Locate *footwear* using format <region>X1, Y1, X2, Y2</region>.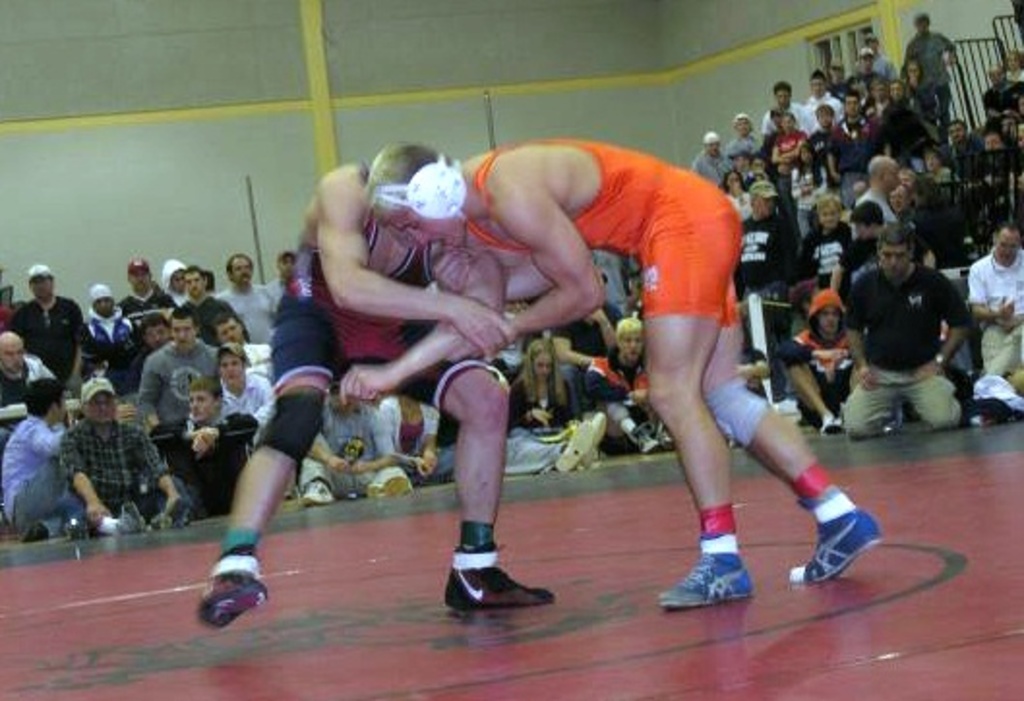
<region>660, 428, 681, 453</region>.
